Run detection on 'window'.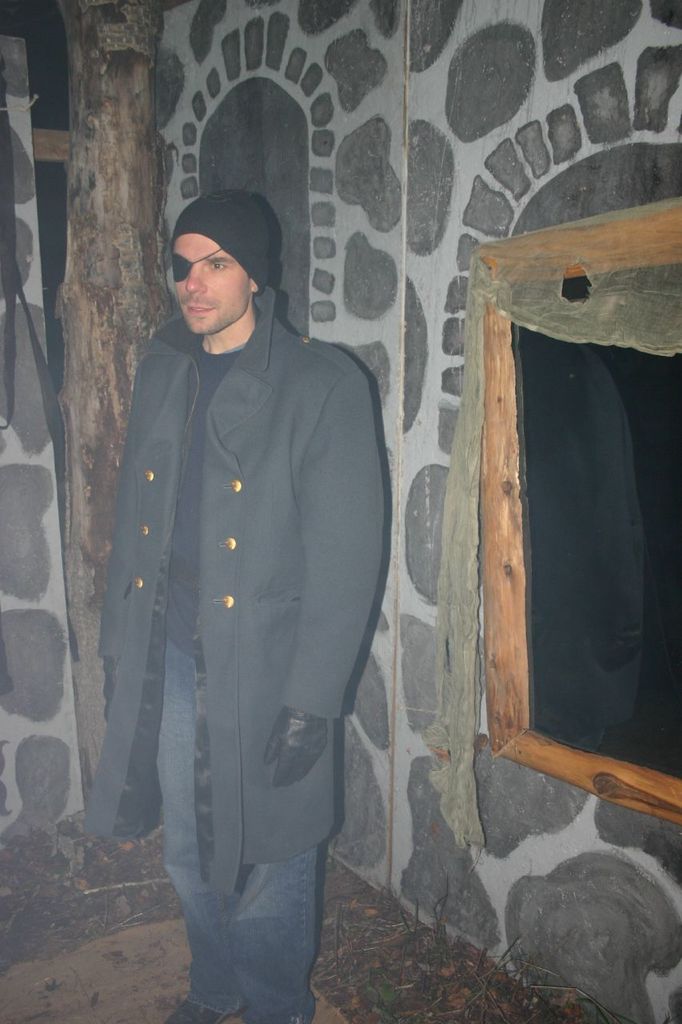
Result: (x1=465, y1=195, x2=681, y2=831).
